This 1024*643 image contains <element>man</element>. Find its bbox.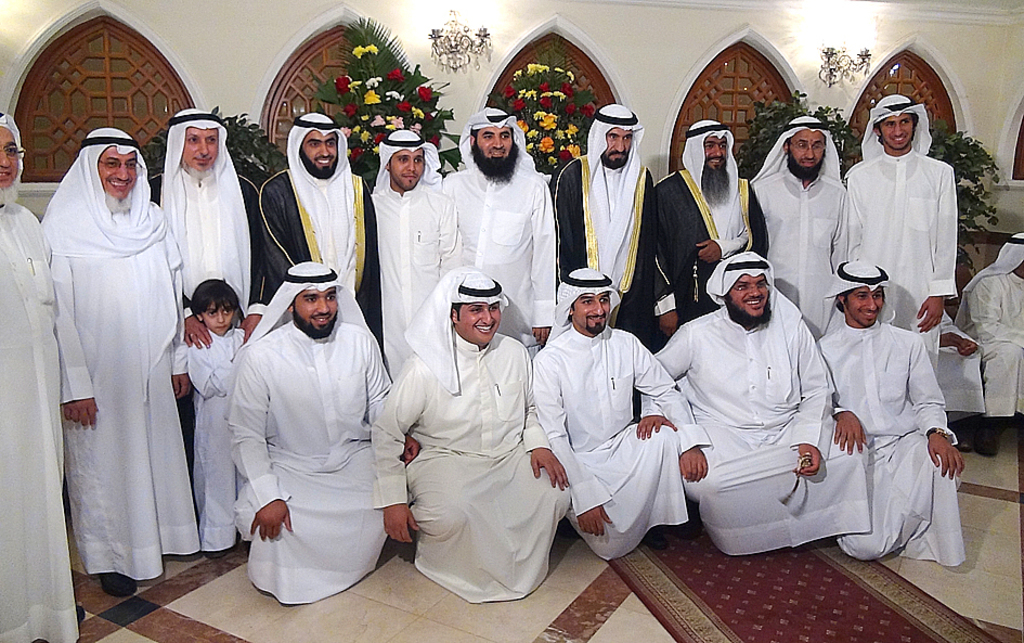
Rect(0, 113, 78, 642).
